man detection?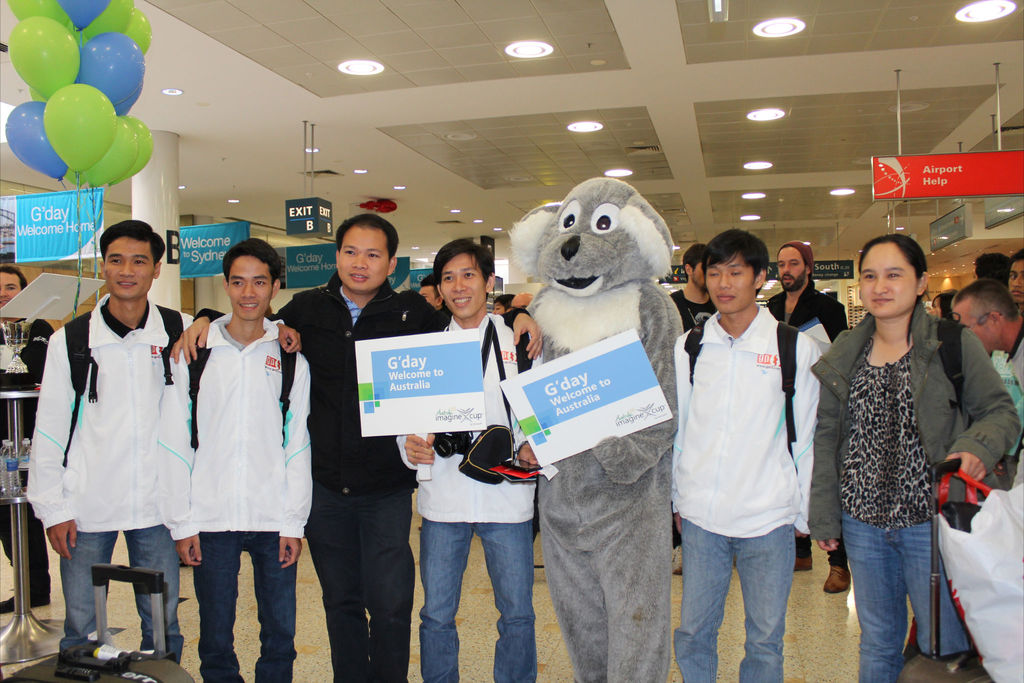
<box>39,200,189,682</box>
